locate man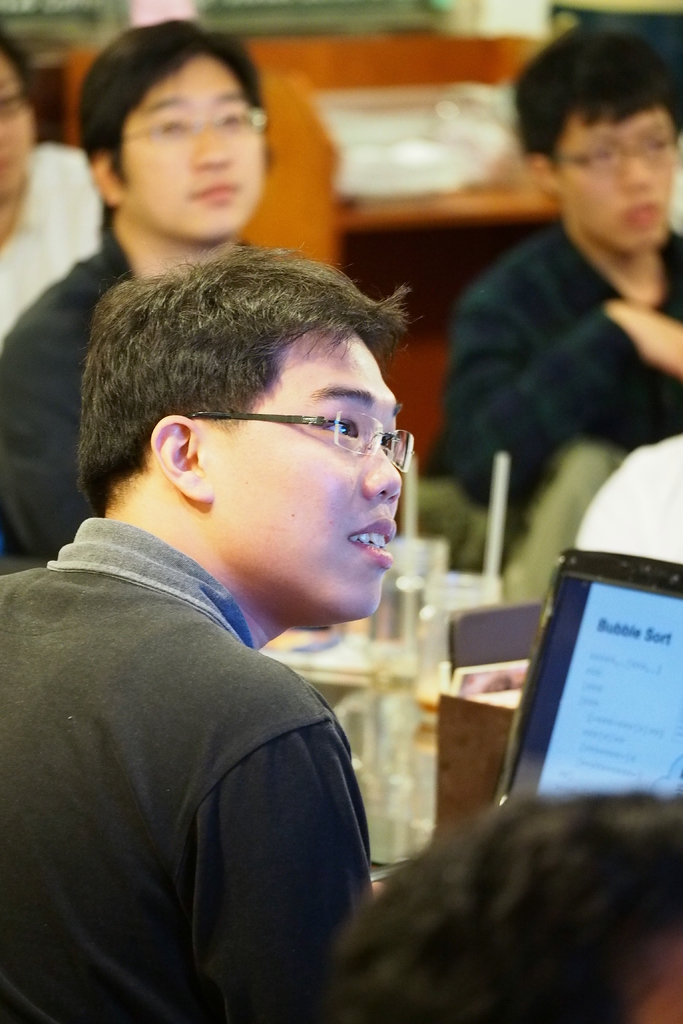
bbox=[436, 24, 682, 527]
